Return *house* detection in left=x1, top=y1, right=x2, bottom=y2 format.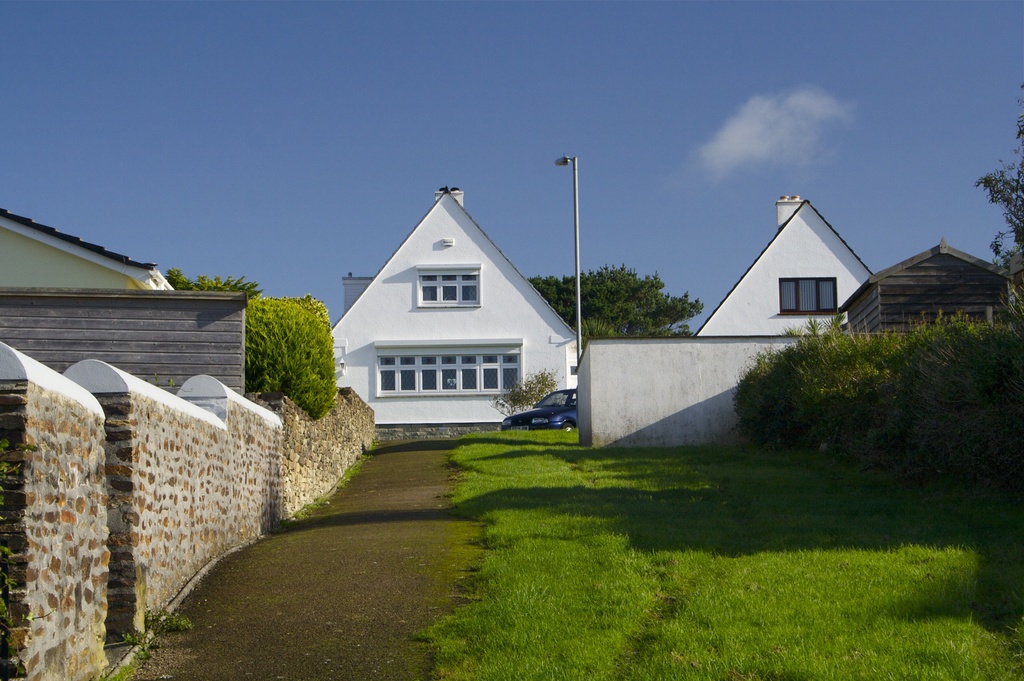
left=326, top=176, right=597, bottom=441.
